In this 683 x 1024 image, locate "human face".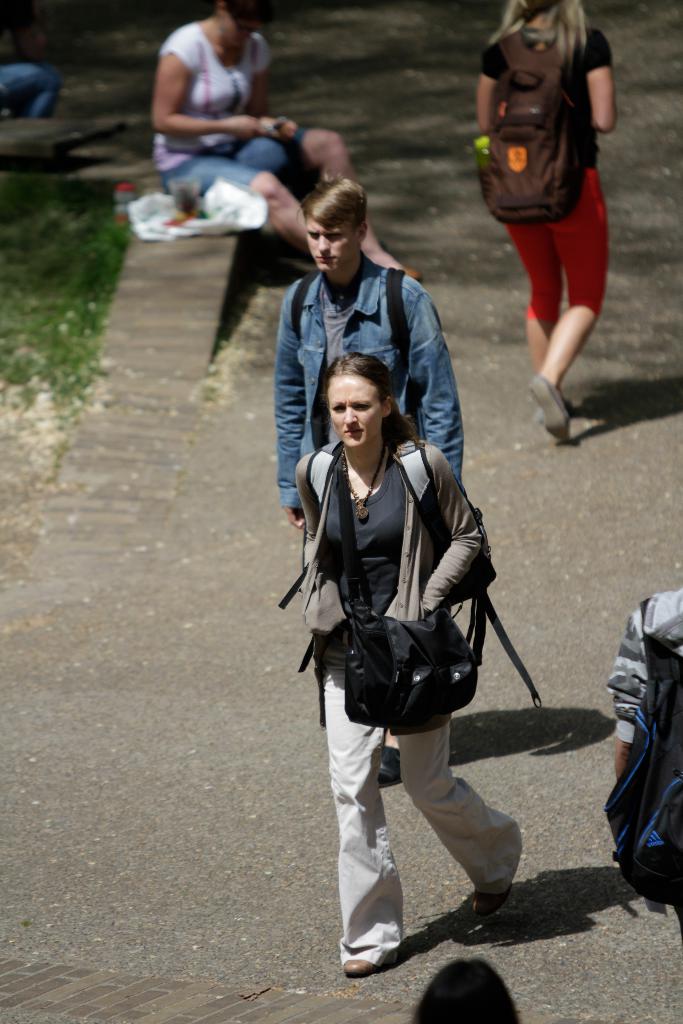
Bounding box: 313 372 389 461.
